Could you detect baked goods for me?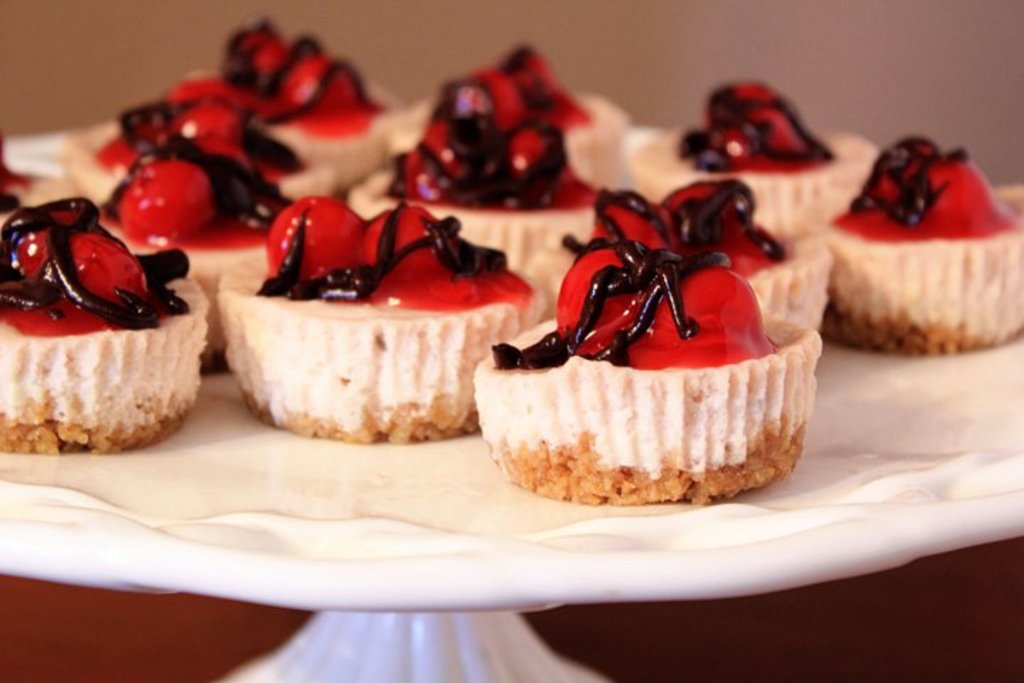
Detection result: box=[623, 80, 878, 245].
